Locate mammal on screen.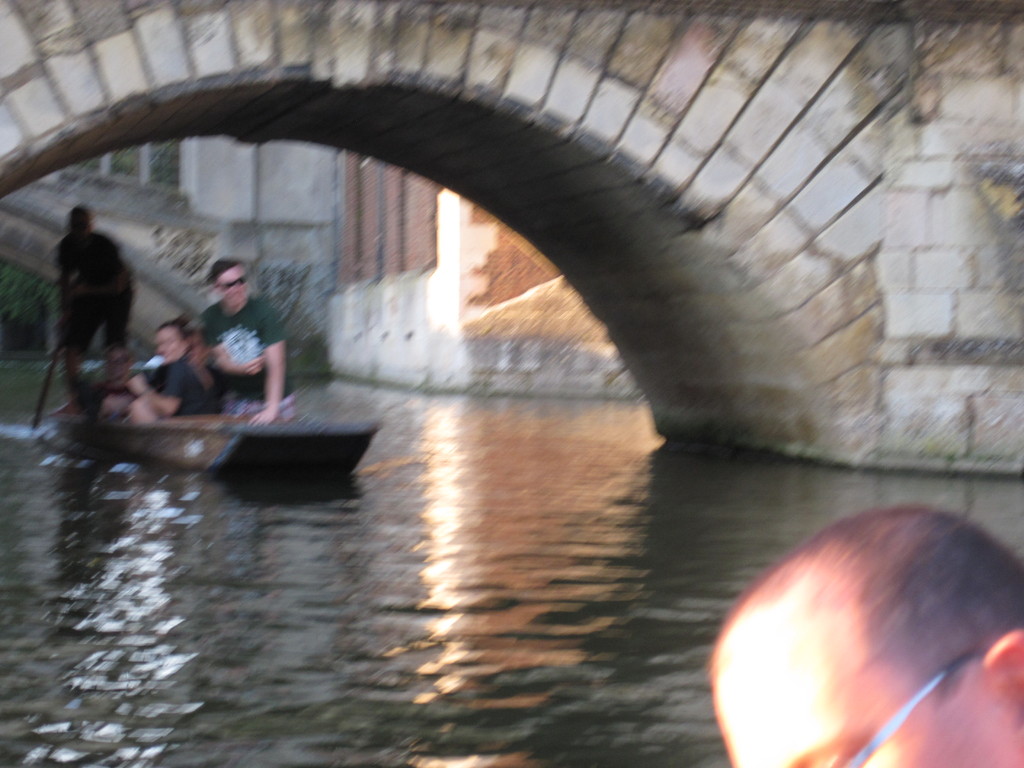
On screen at pyautogui.locateOnScreen(122, 321, 218, 424).
